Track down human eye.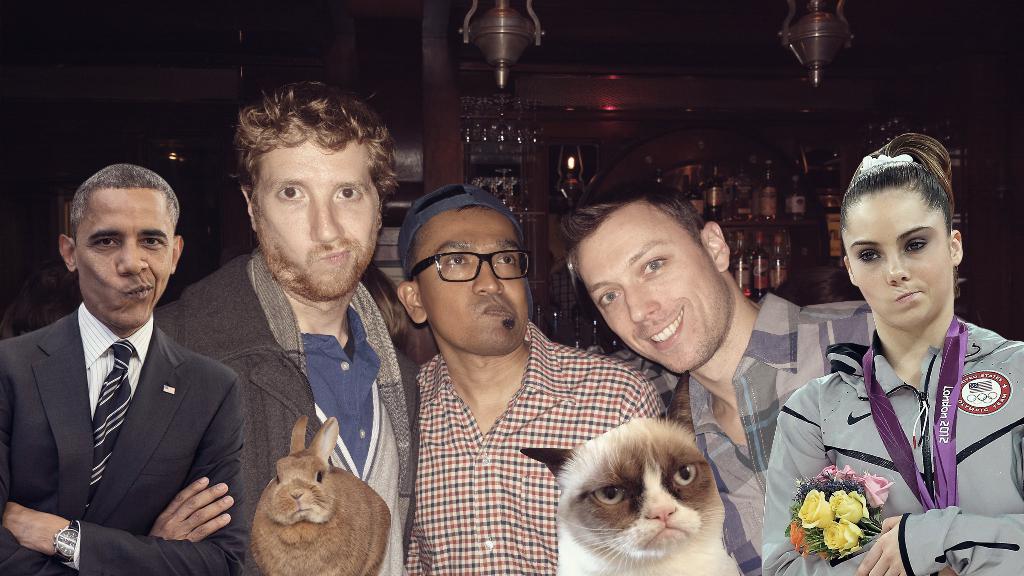
Tracked to select_region(497, 251, 514, 268).
